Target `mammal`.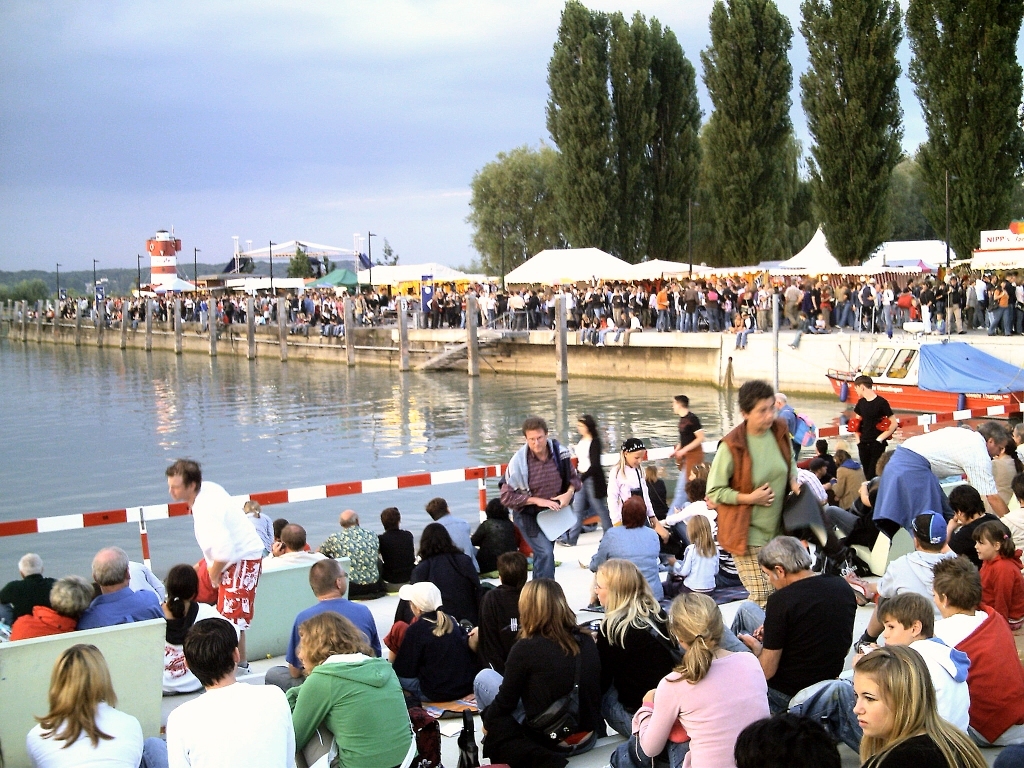
Target region: bbox=(800, 459, 833, 505).
